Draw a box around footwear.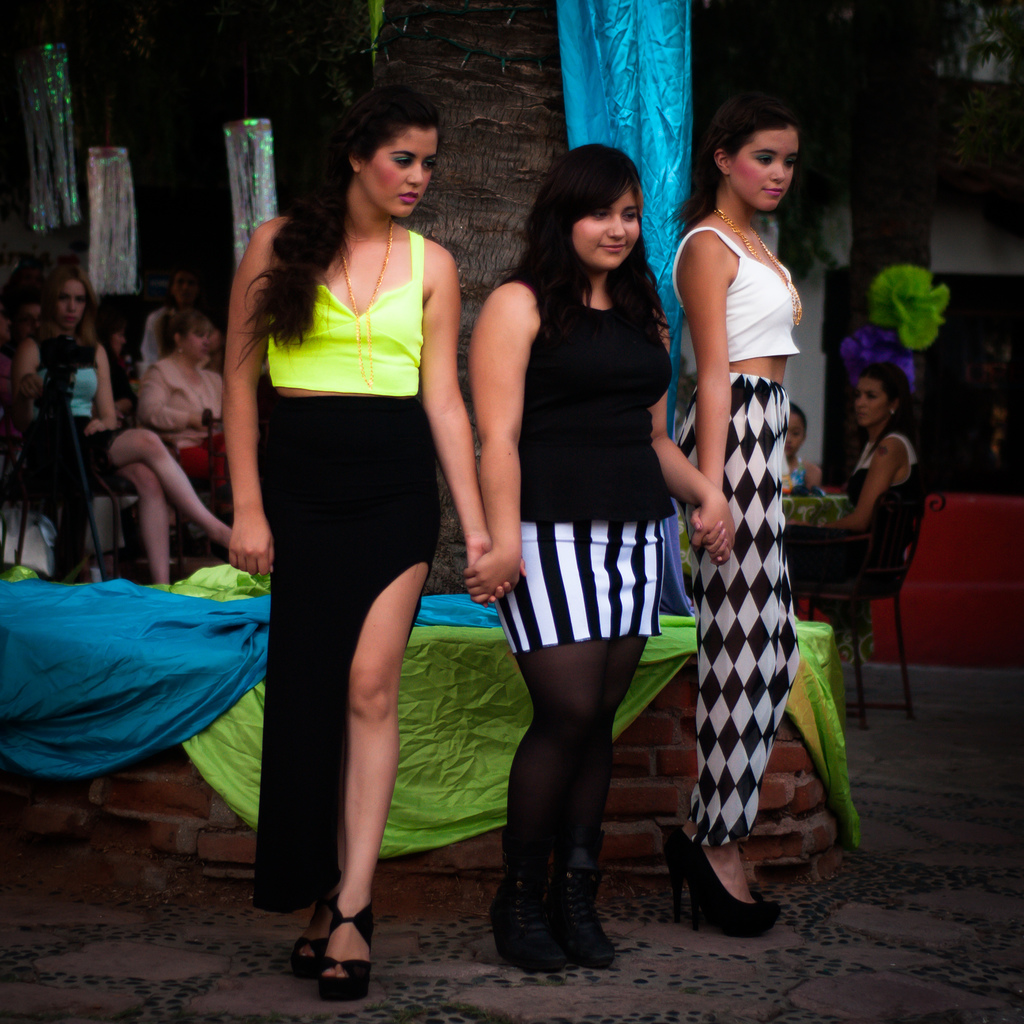
<region>309, 900, 370, 1003</region>.
